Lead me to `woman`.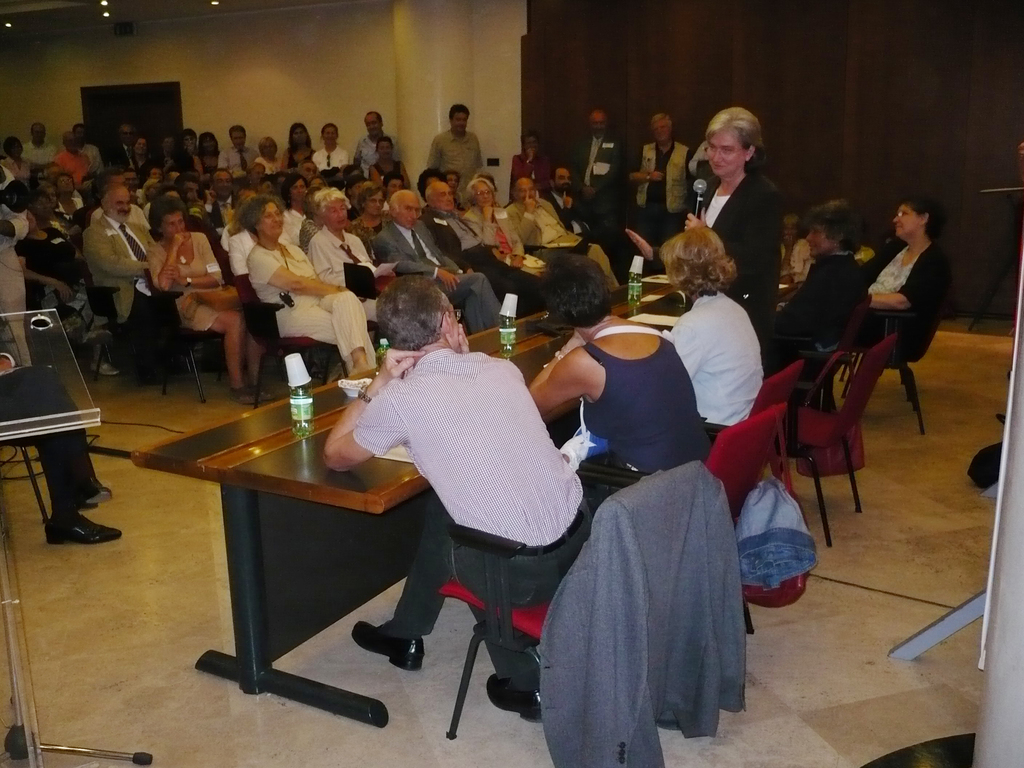
Lead to pyautogui.locateOnScreen(624, 106, 781, 378).
